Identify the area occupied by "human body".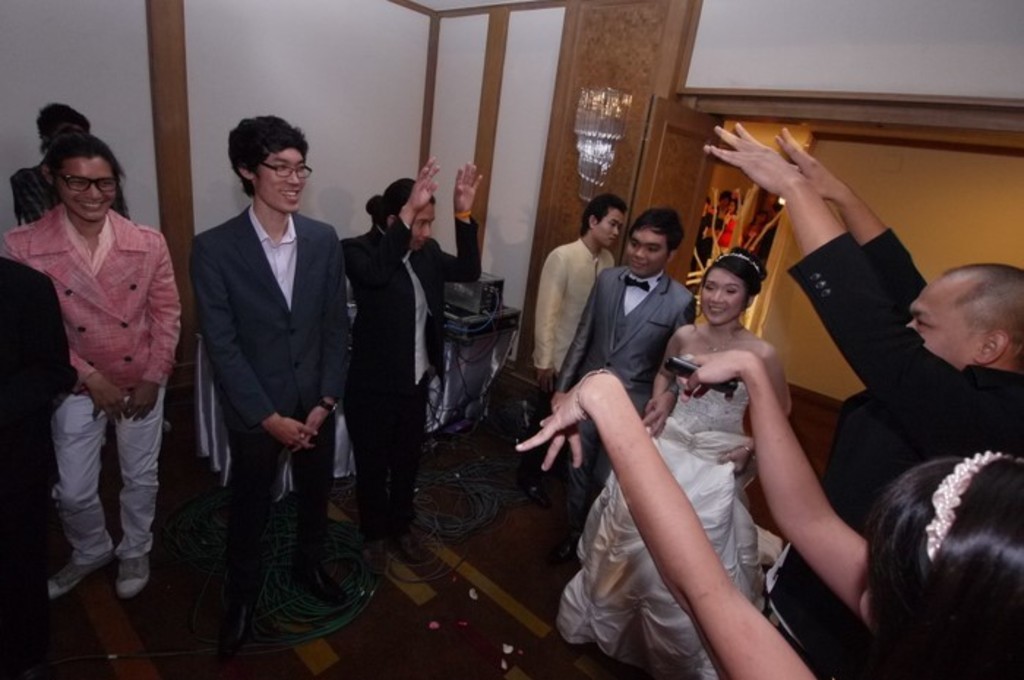
Area: Rect(704, 127, 1023, 679).
